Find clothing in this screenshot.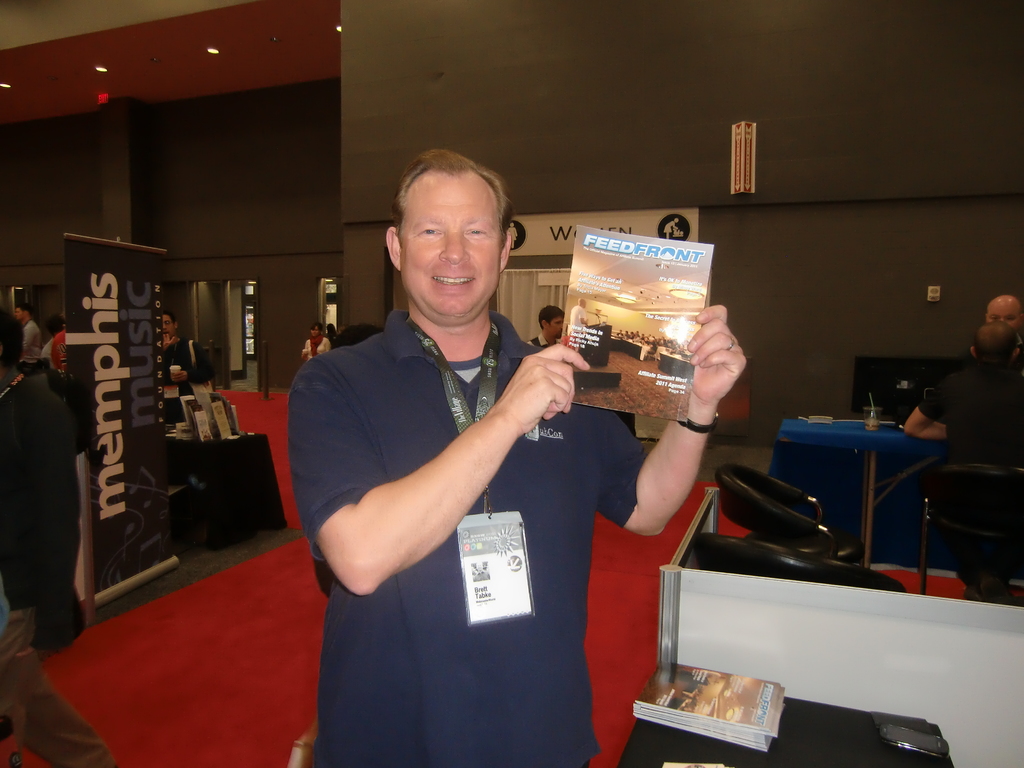
The bounding box for clothing is select_region(0, 376, 82, 646).
